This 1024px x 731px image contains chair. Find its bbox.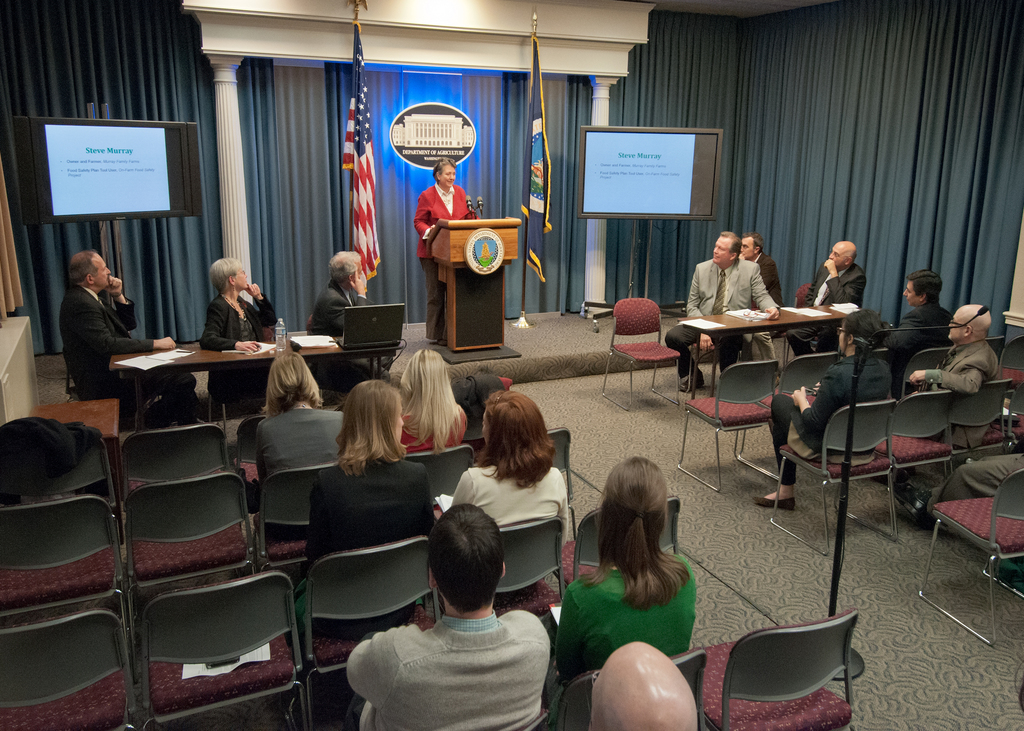
(x1=0, y1=437, x2=120, y2=517).
